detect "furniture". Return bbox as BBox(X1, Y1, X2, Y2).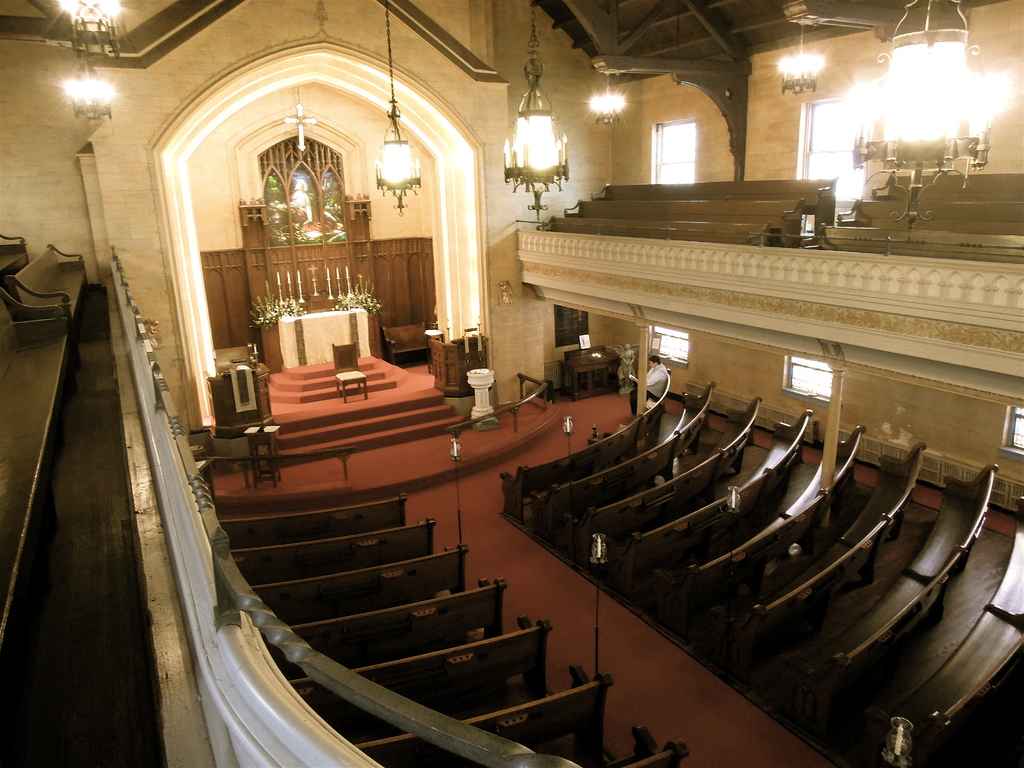
BBox(216, 488, 410, 547).
